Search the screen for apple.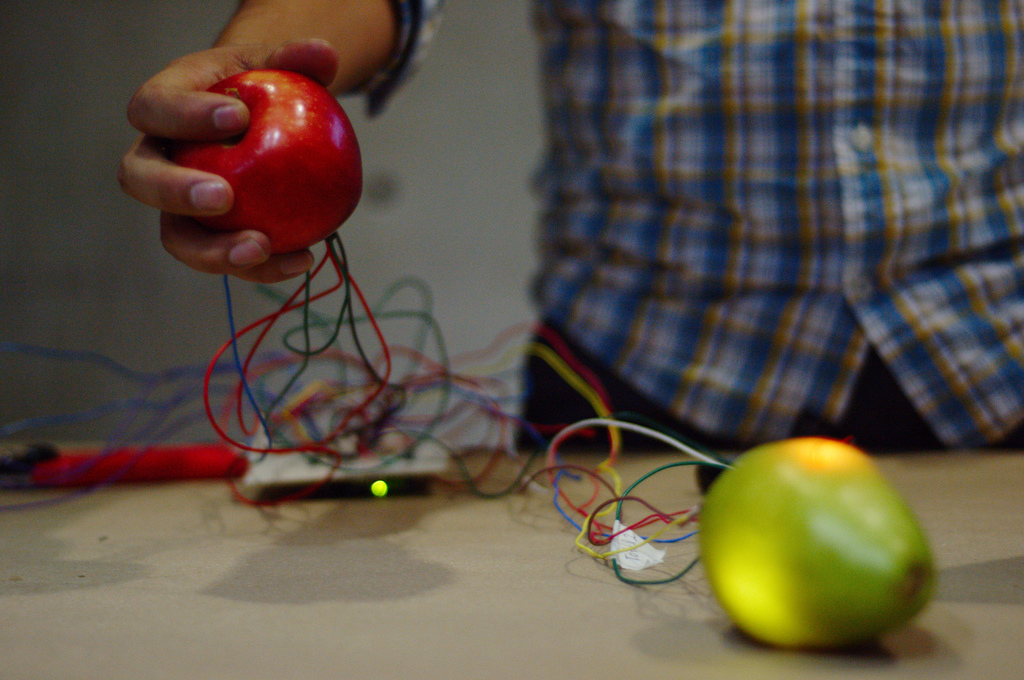
Found at box=[177, 68, 365, 257].
